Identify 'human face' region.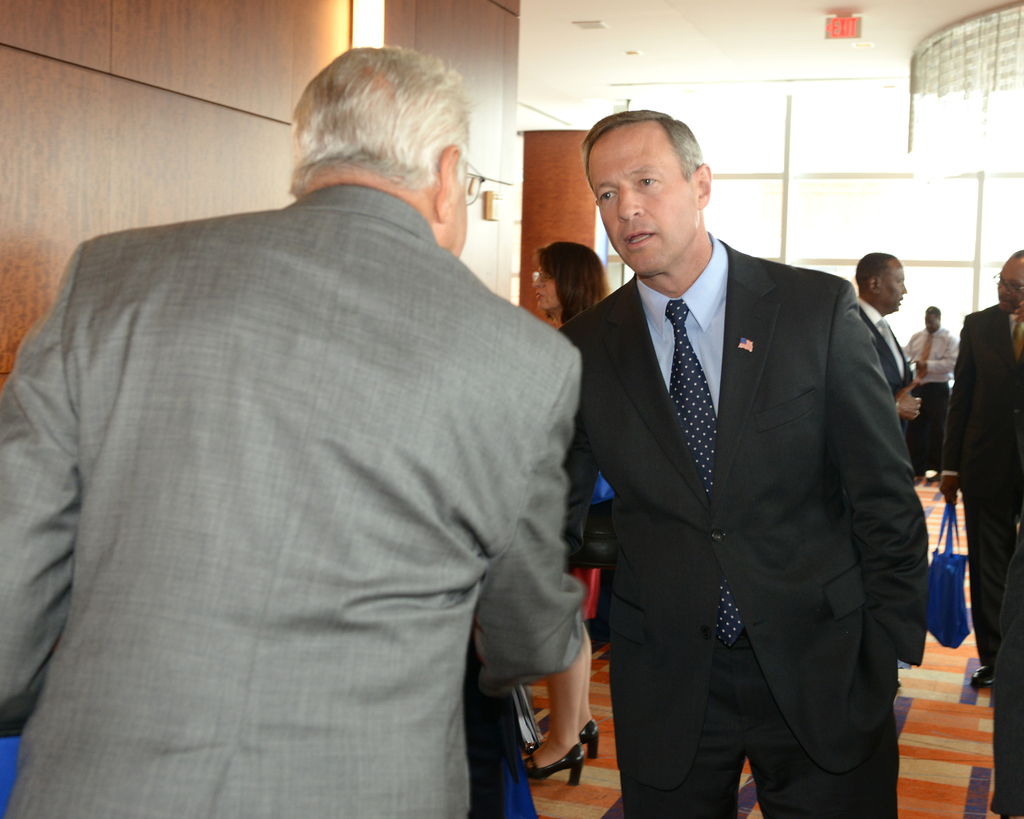
Region: [586, 115, 697, 277].
